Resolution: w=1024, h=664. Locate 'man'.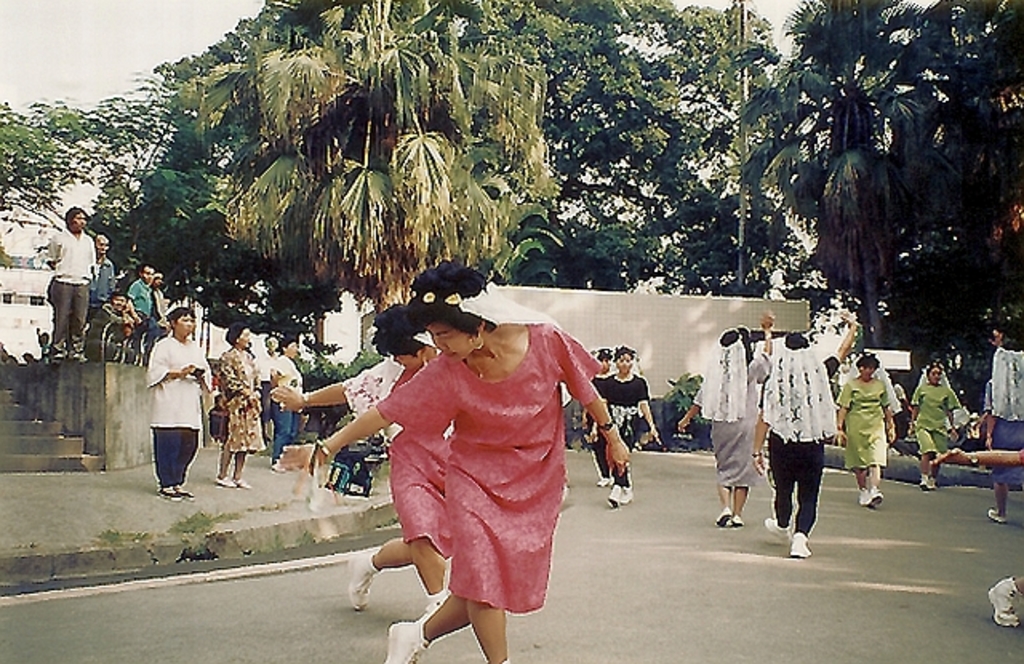
{"left": 131, "top": 302, "right": 203, "bottom": 506}.
